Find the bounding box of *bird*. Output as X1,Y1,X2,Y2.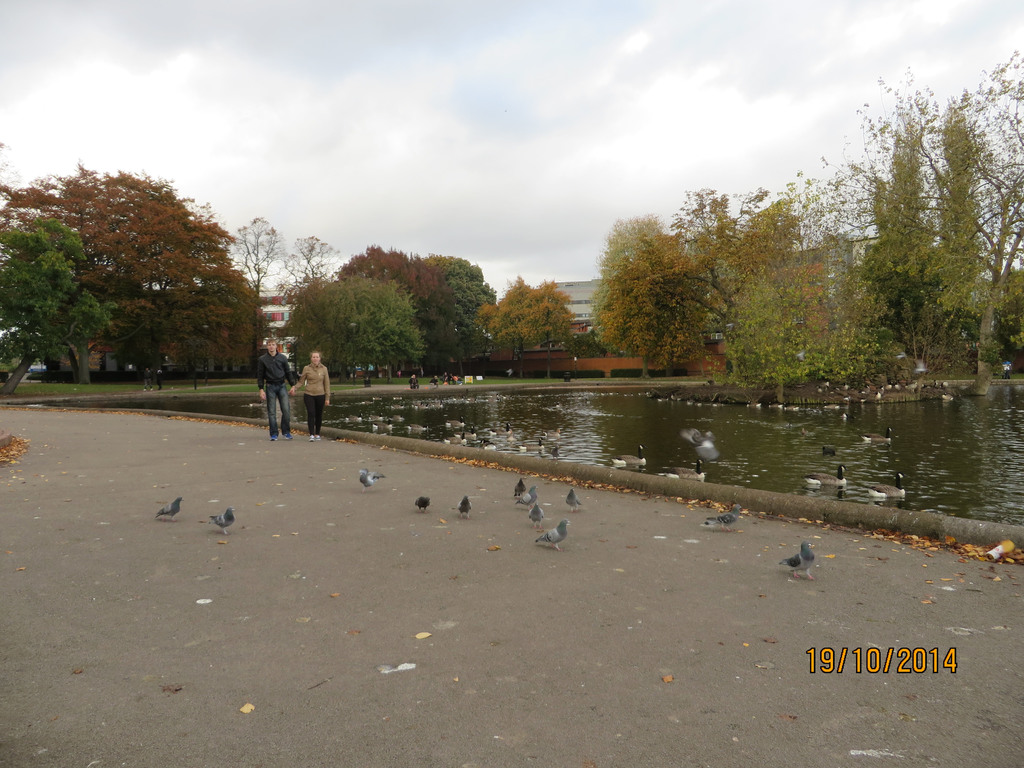
381,420,396,431.
